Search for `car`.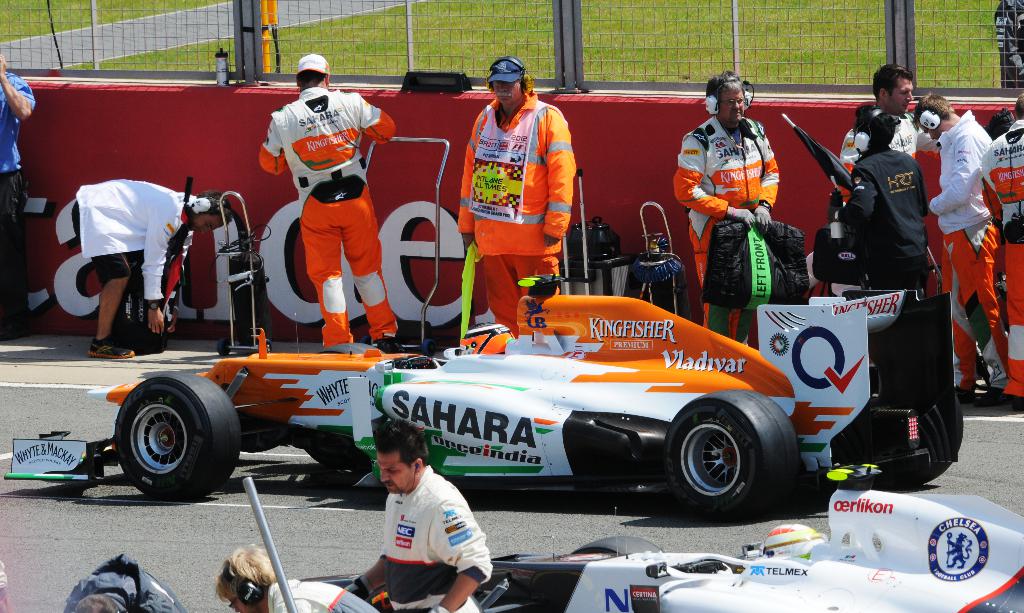
Found at 90/269/956/520.
